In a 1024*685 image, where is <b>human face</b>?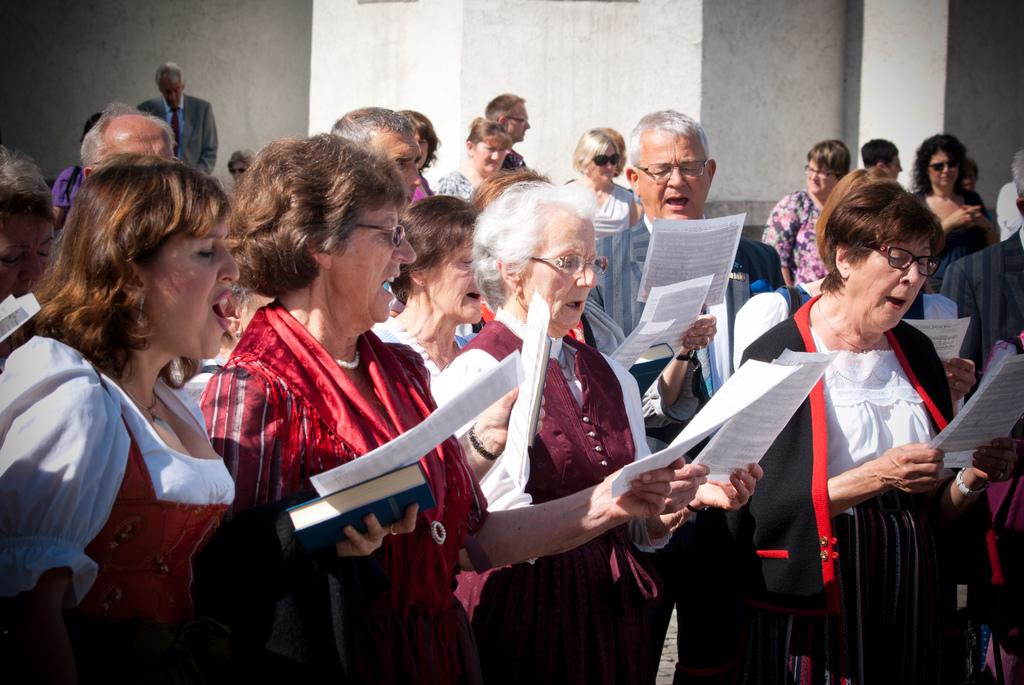
x1=805, y1=155, x2=833, y2=196.
